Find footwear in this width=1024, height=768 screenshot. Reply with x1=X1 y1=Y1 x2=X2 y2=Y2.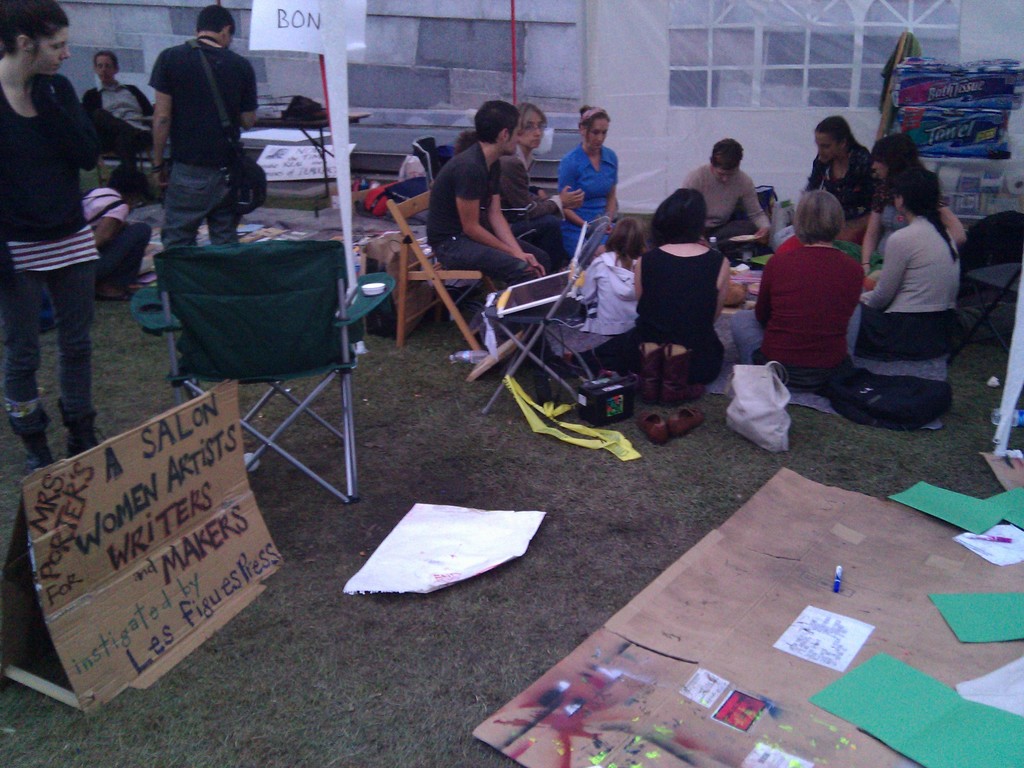
x1=637 y1=411 x2=669 y2=440.
